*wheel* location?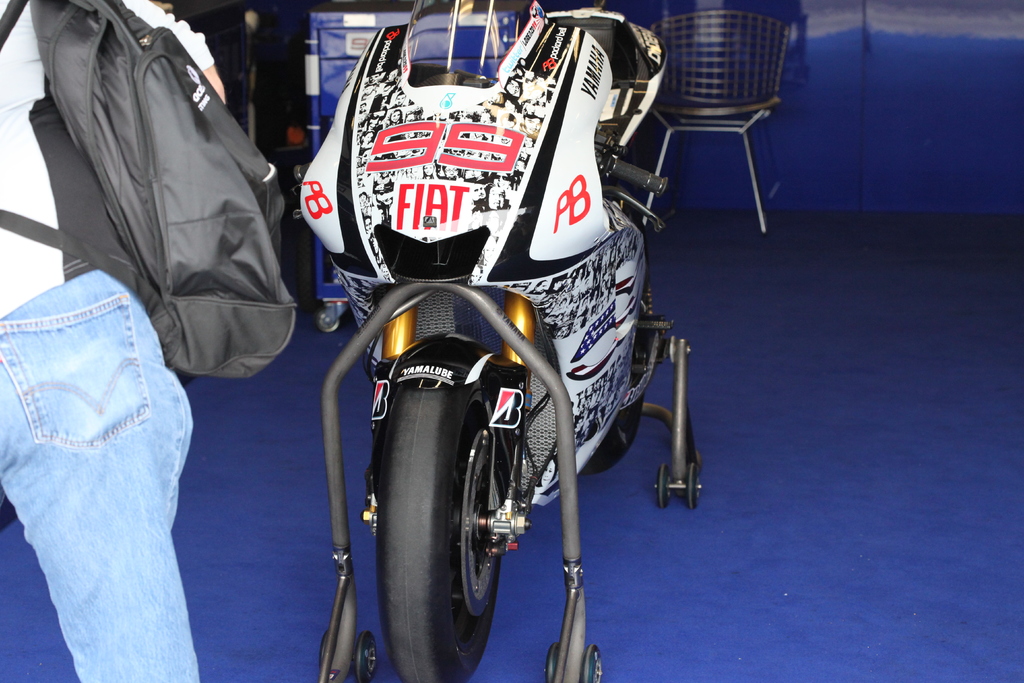
rect(546, 644, 563, 682)
